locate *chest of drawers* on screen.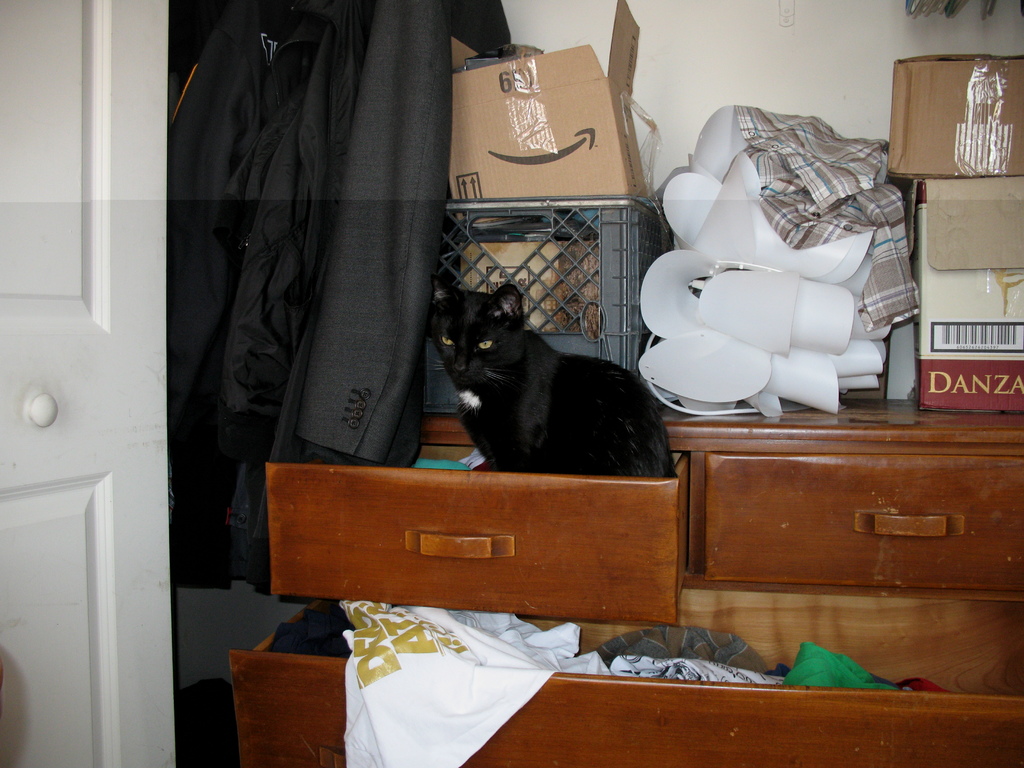
On screen at 225, 412, 1023, 767.
